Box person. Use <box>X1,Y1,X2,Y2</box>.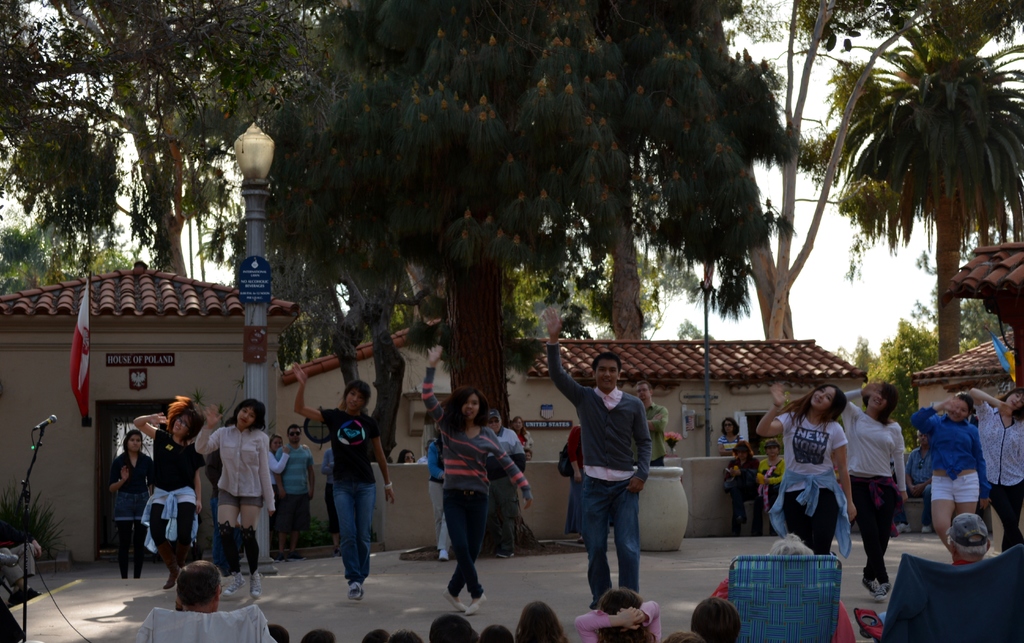
<box>721,437,765,532</box>.
